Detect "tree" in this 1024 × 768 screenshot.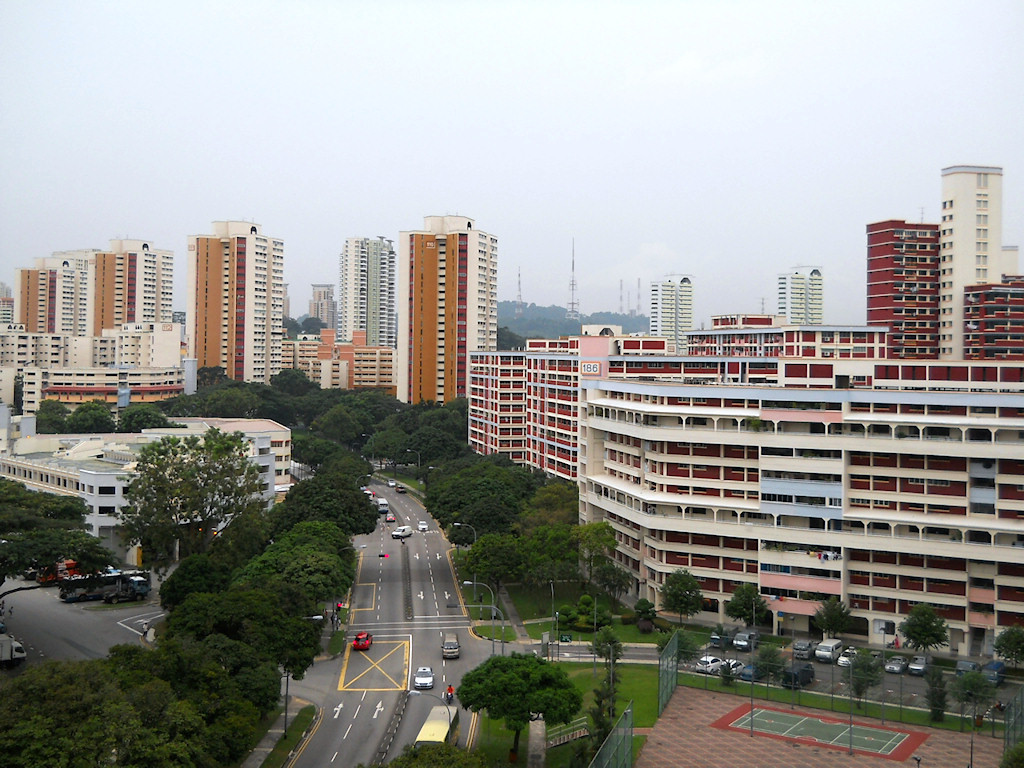
Detection: [513, 480, 581, 532].
